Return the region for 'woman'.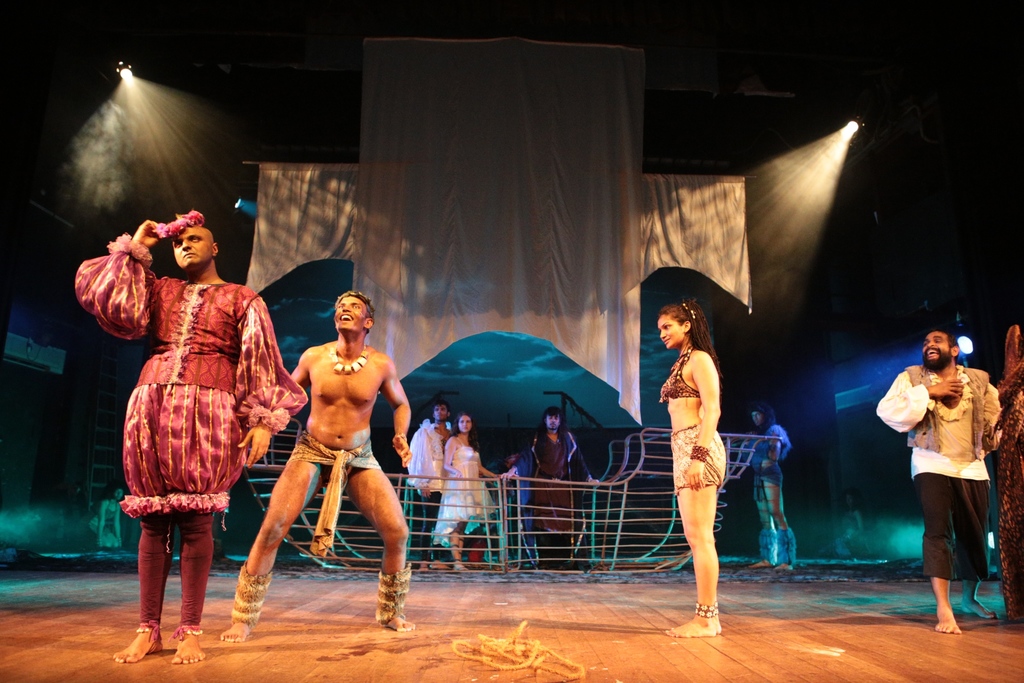
crop(748, 402, 792, 570).
